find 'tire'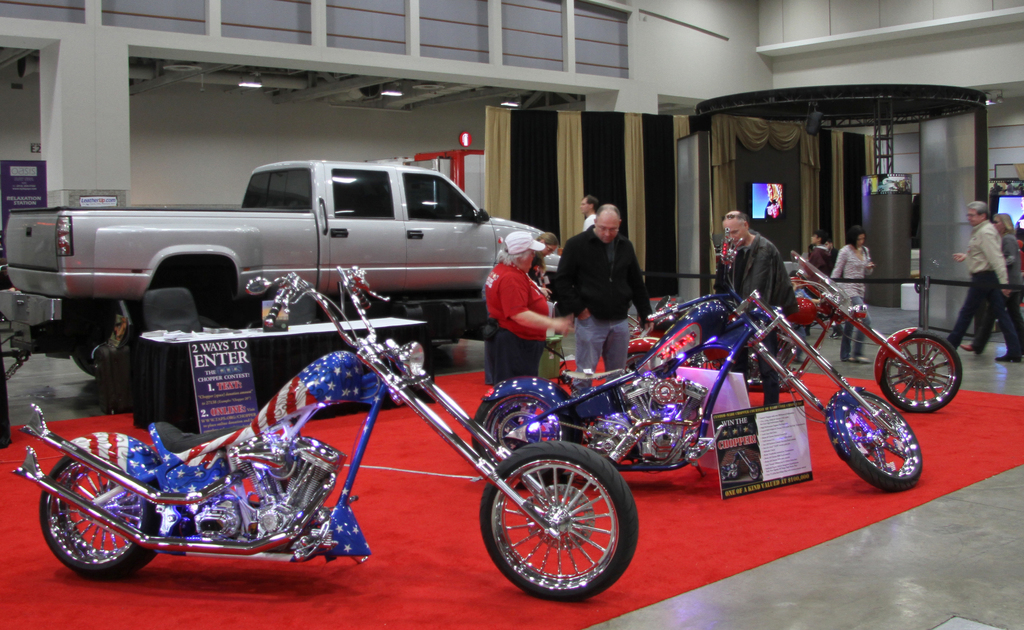
x1=66, y1=304, x2=116, y2=381
